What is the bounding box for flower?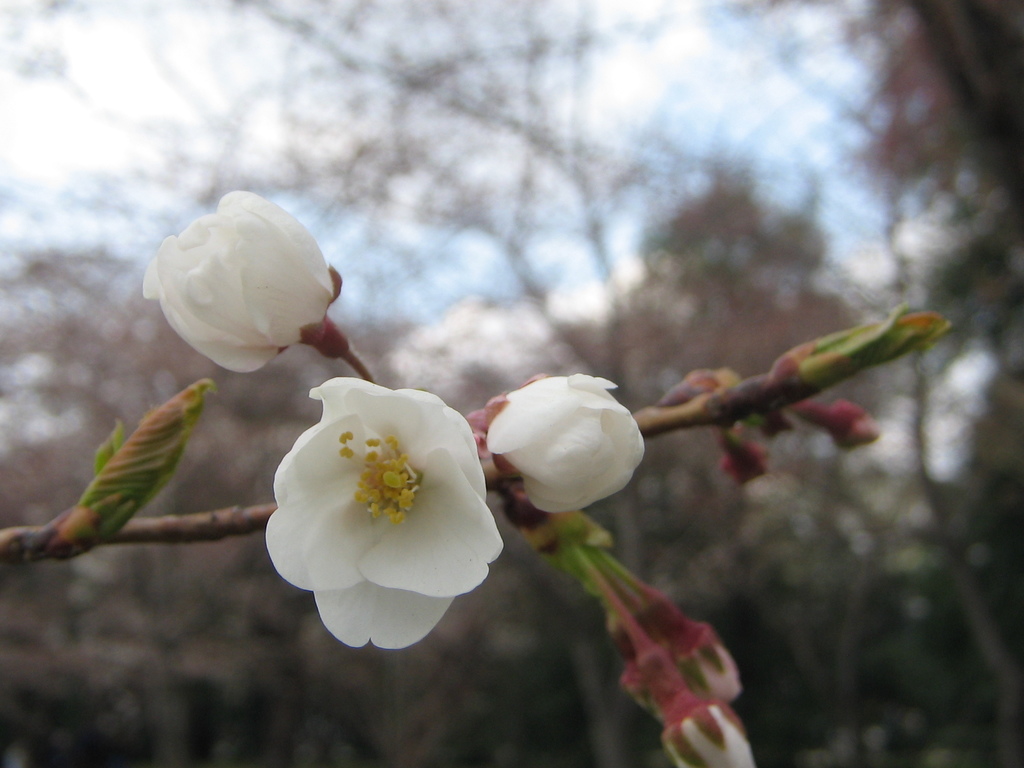
[482,373,649,508].
